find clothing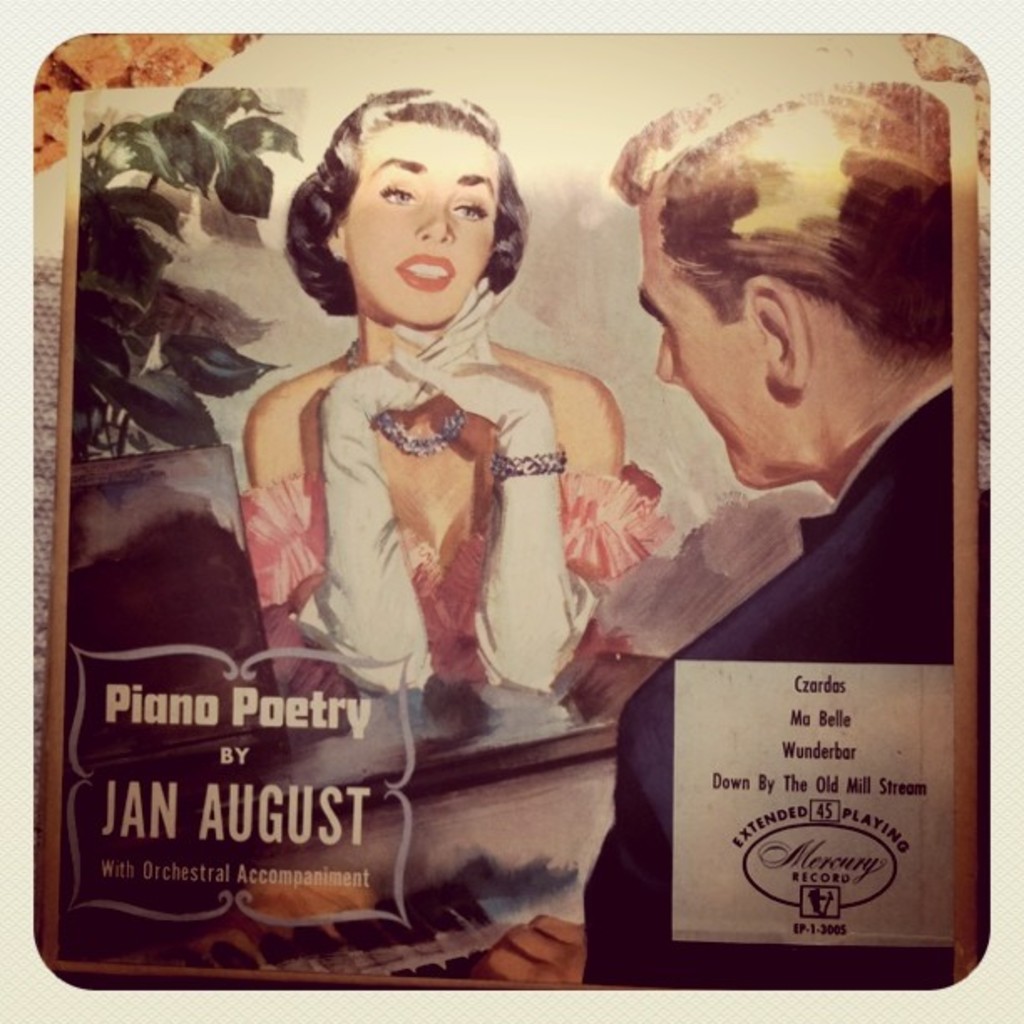
<region>561, 366, 957, 989</region>
